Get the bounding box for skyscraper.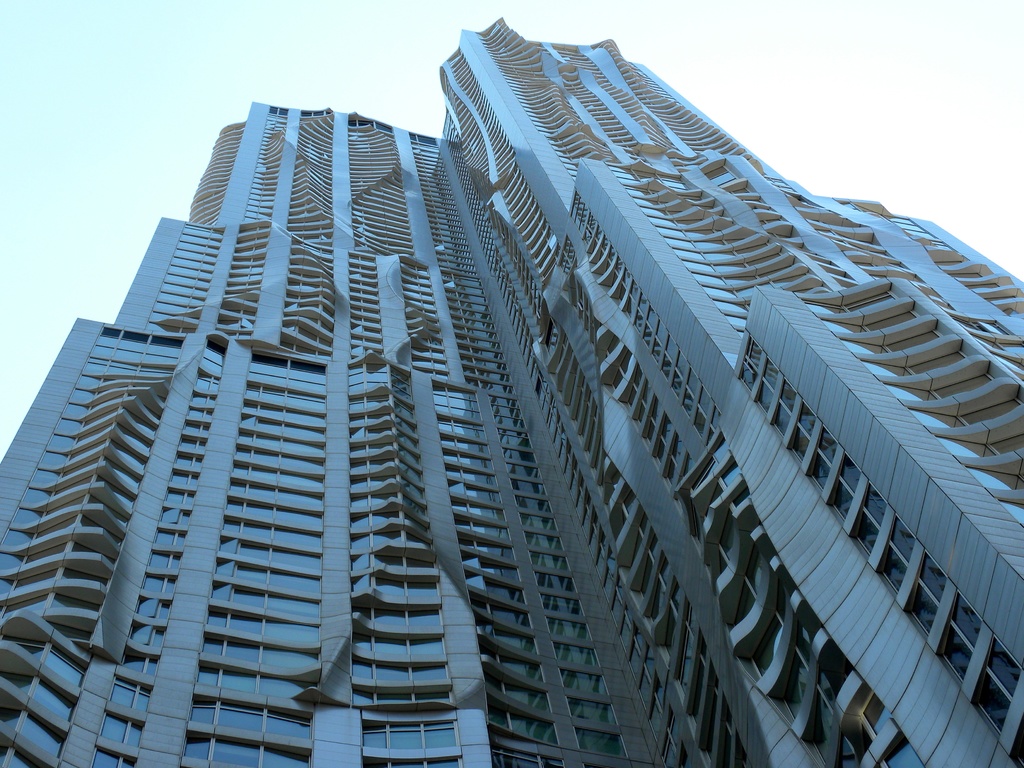
select_region(0, 70, 1016, 728).
